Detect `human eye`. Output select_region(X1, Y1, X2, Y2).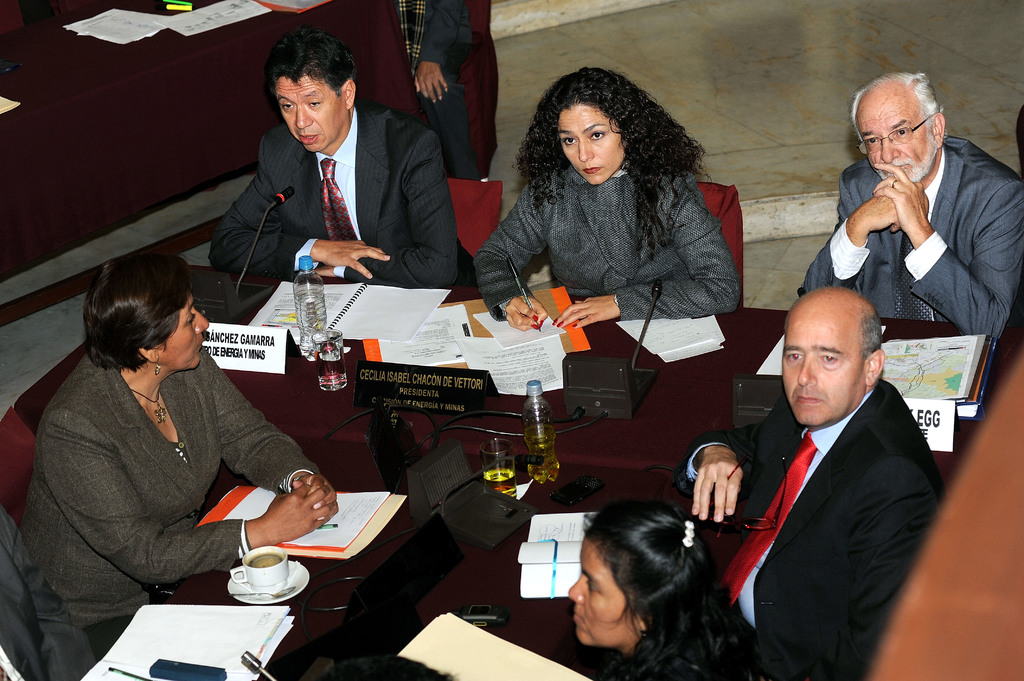
select_region(786, 345, 803, 364).
